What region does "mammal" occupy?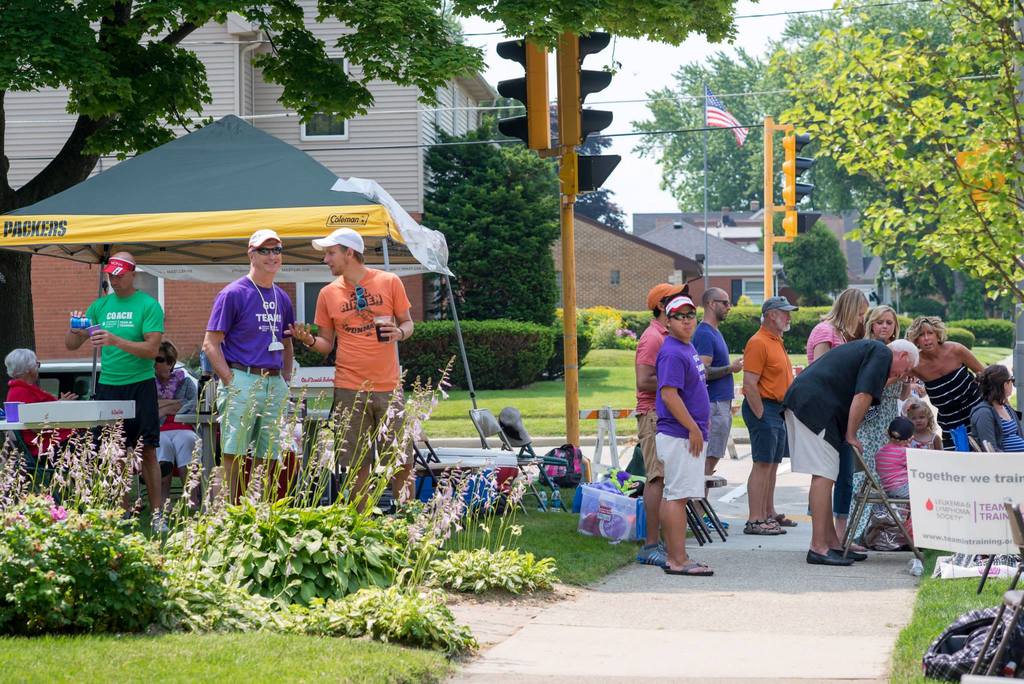
[x1=284, y1=224, x2=417, y2=531].
